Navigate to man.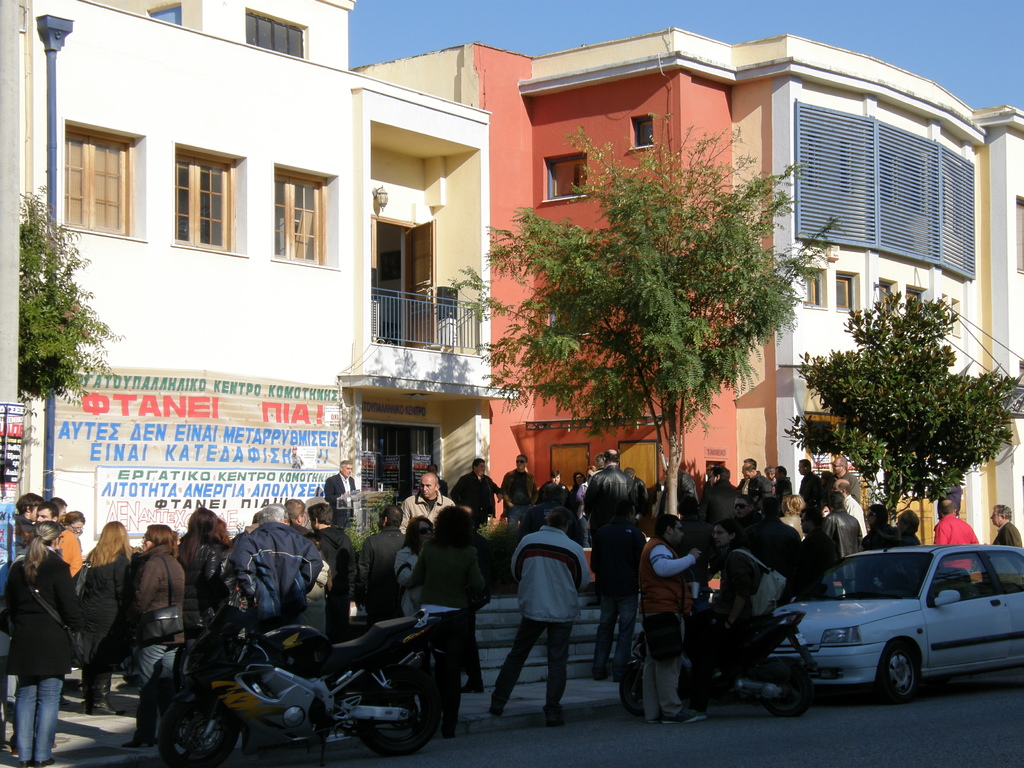
Navigation target: [left=353, top=502, right=407, bottom=630].
